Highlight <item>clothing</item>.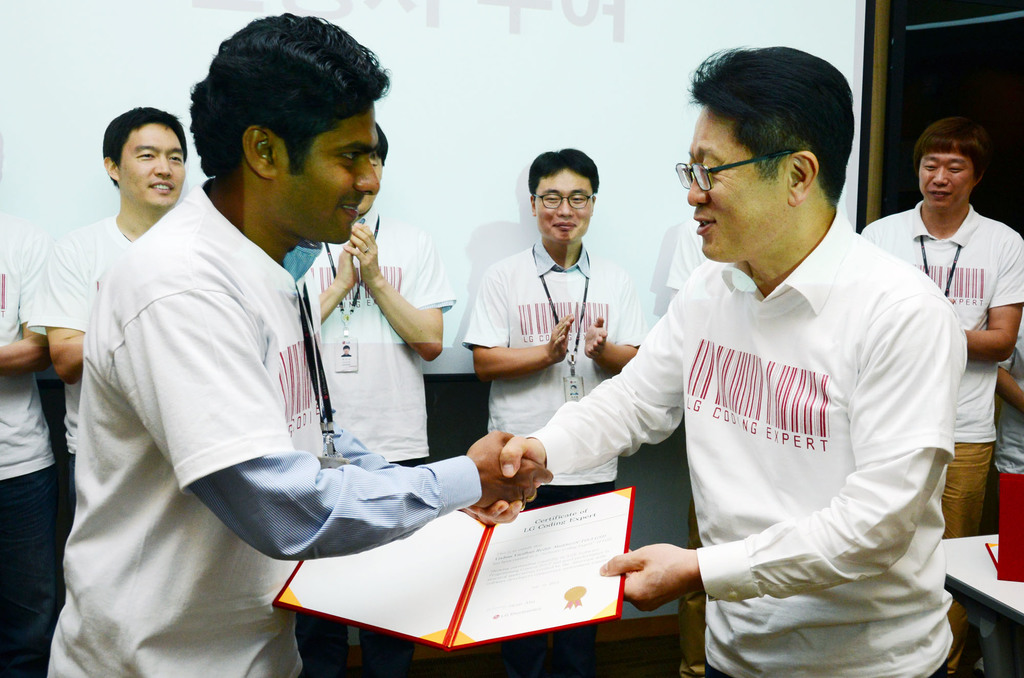
Highlighted region: detection(287, 203, 463, 487).
